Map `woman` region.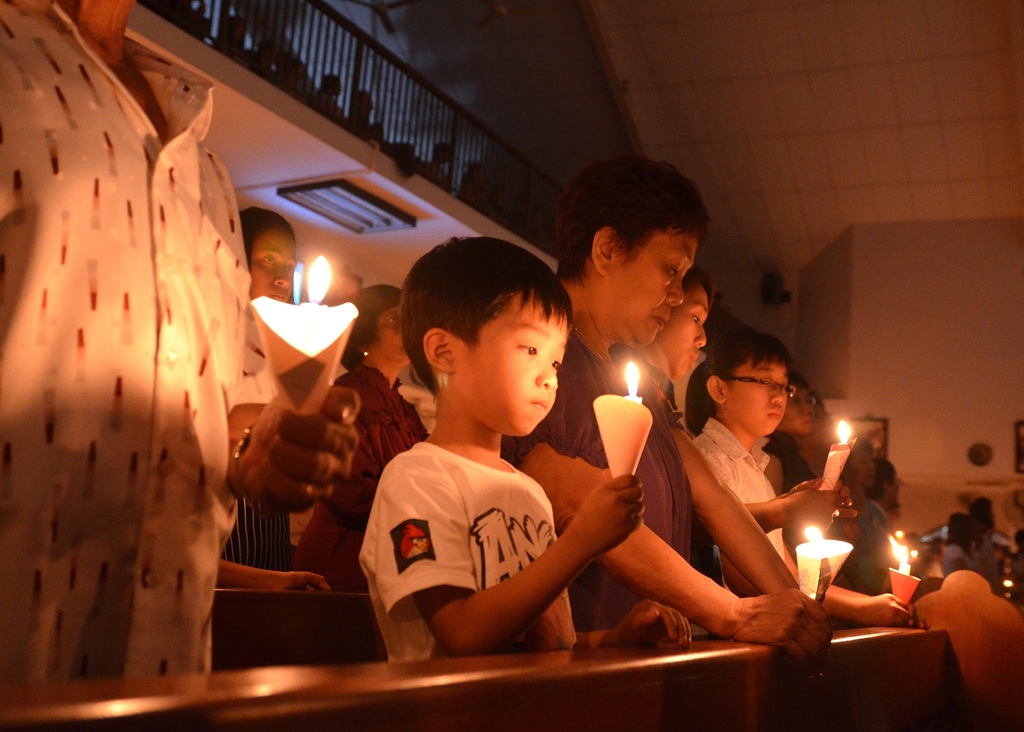
Mapped to [x1=931, y1=507, x2=986, y2=591].
